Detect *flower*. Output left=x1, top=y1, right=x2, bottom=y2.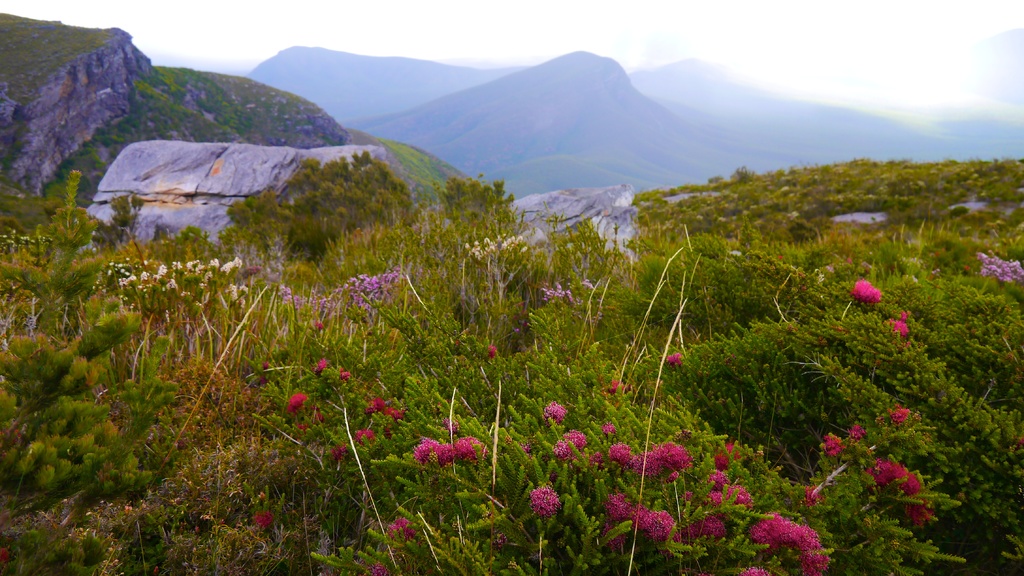
left=749, top=515, right=826, bottom=575.
